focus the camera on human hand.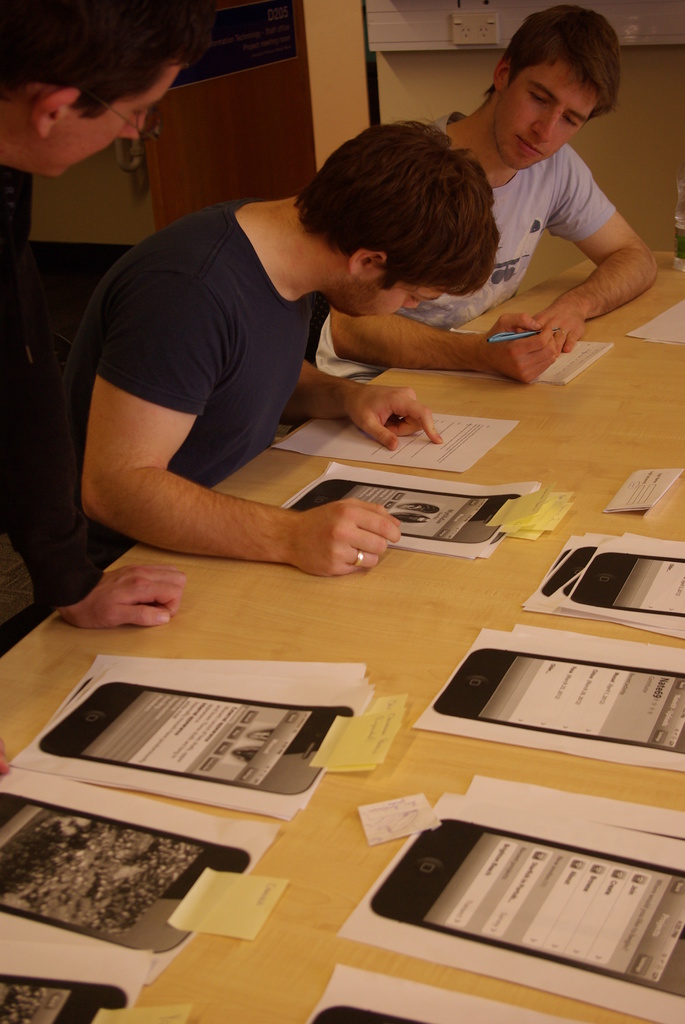
Focus region: bbox=[532, 304, 588, 355].
